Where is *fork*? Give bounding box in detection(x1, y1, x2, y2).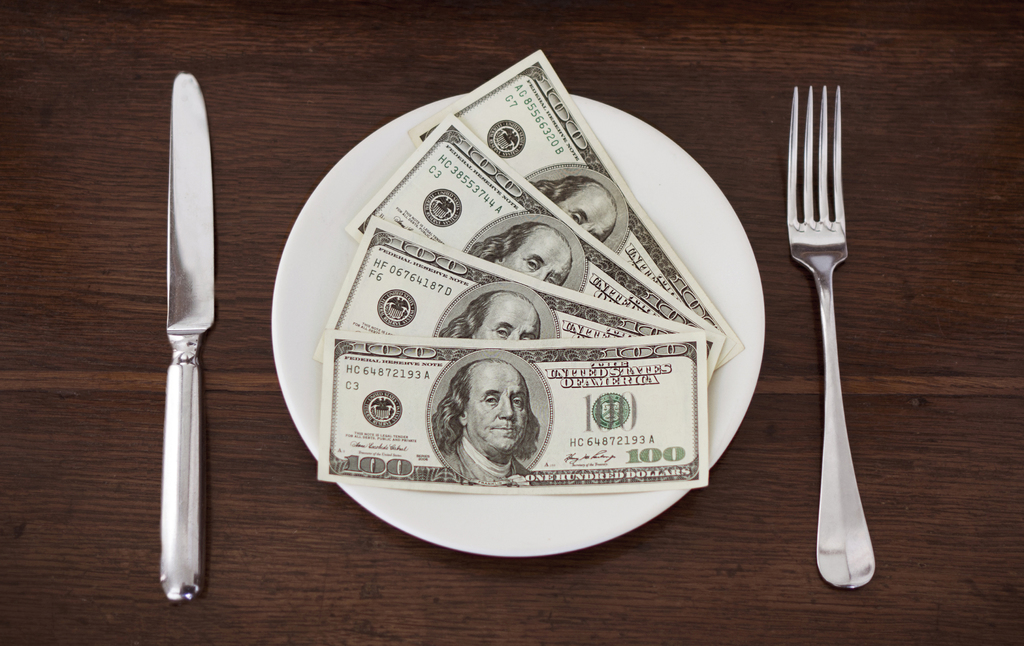
detection(785, 79, 878, 591).
